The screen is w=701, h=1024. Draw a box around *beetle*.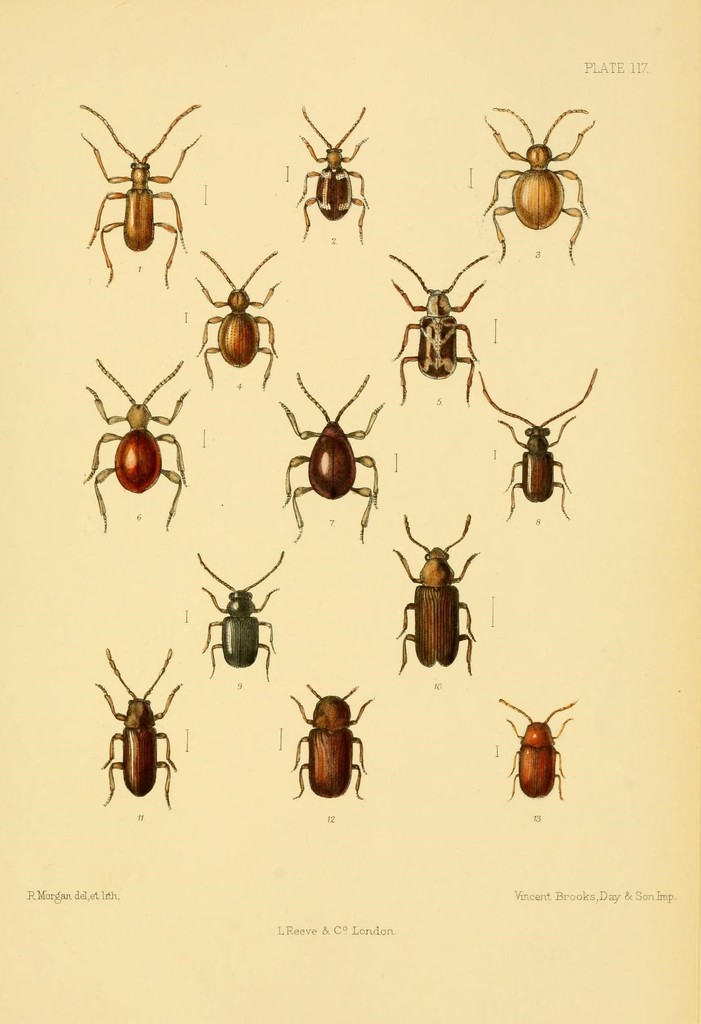
(left=287, top=680, right=371, bottom=806).
